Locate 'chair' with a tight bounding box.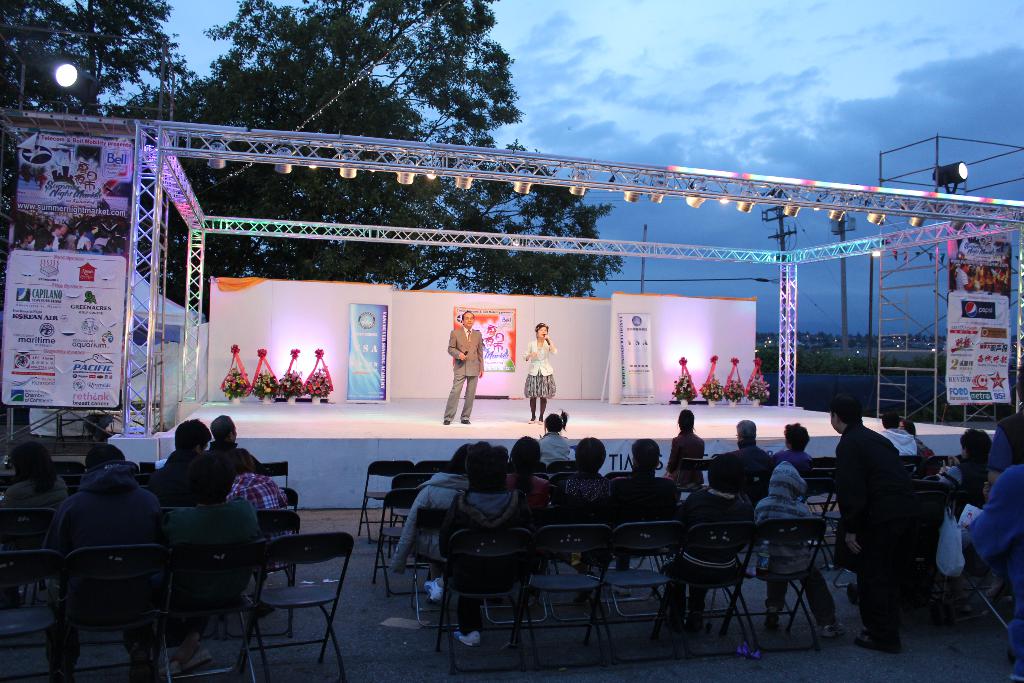
region(795, 477, 833, 559).
